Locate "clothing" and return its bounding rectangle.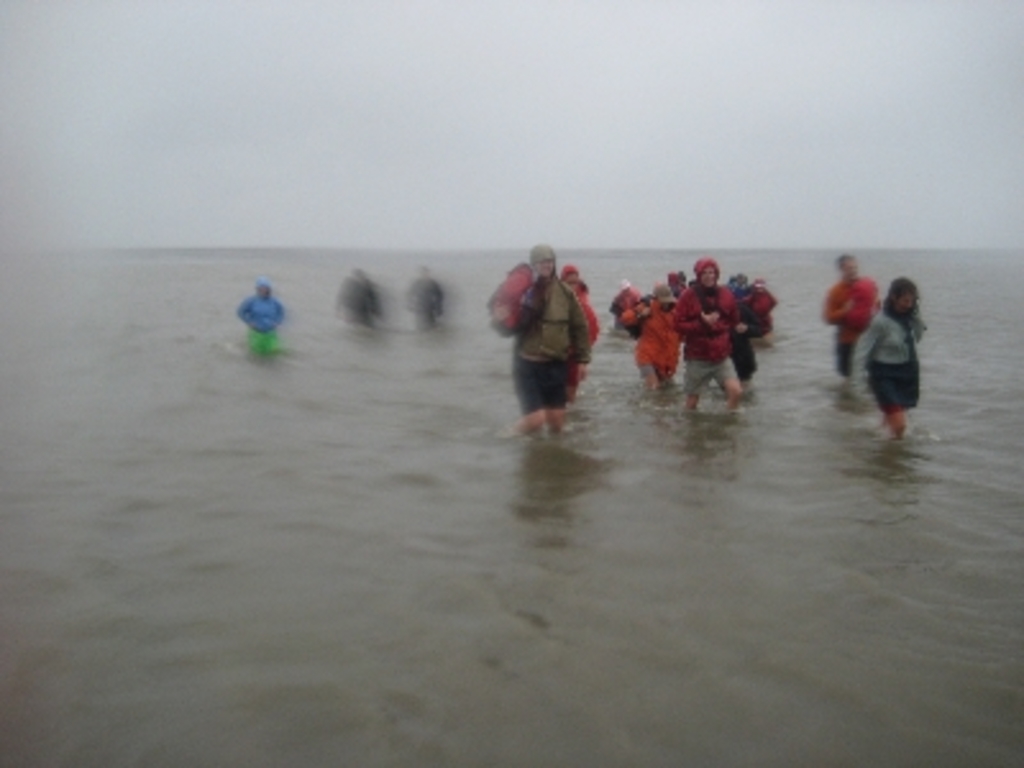
crop(502, 236, 602, 422).
